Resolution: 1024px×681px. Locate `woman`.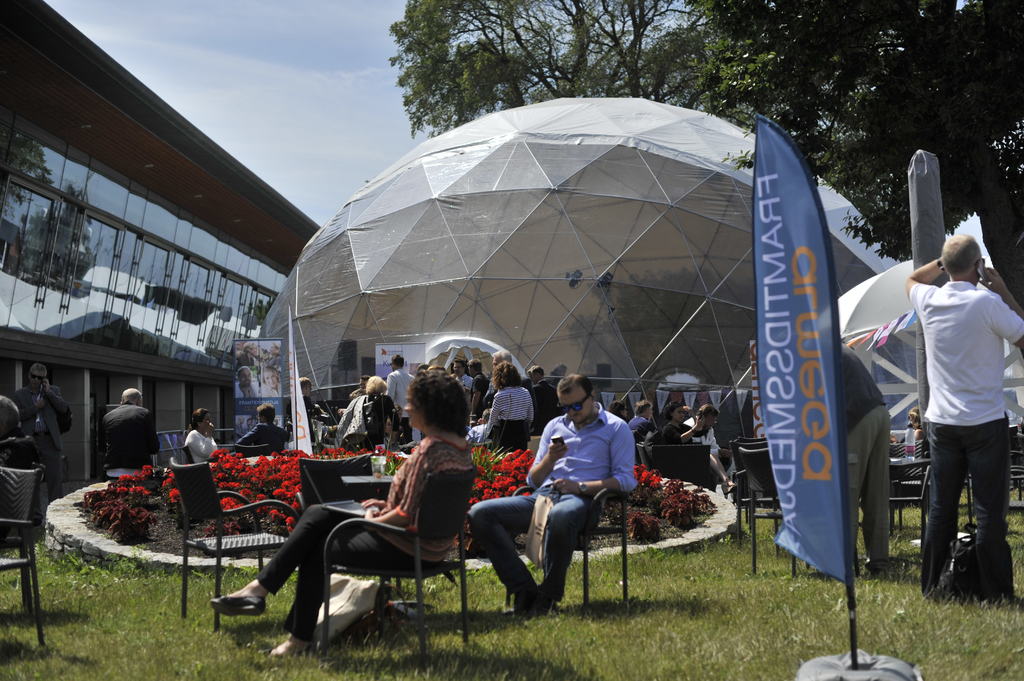
609,401,628,420.
